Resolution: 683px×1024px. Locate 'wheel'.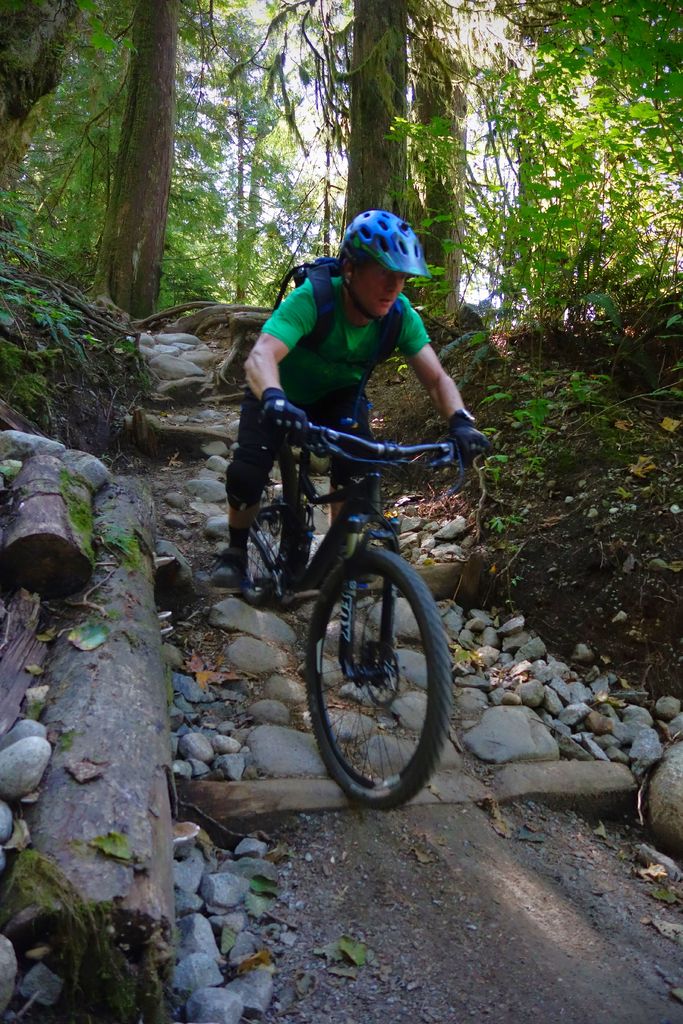
bbox(312, 538, 452, 808).
